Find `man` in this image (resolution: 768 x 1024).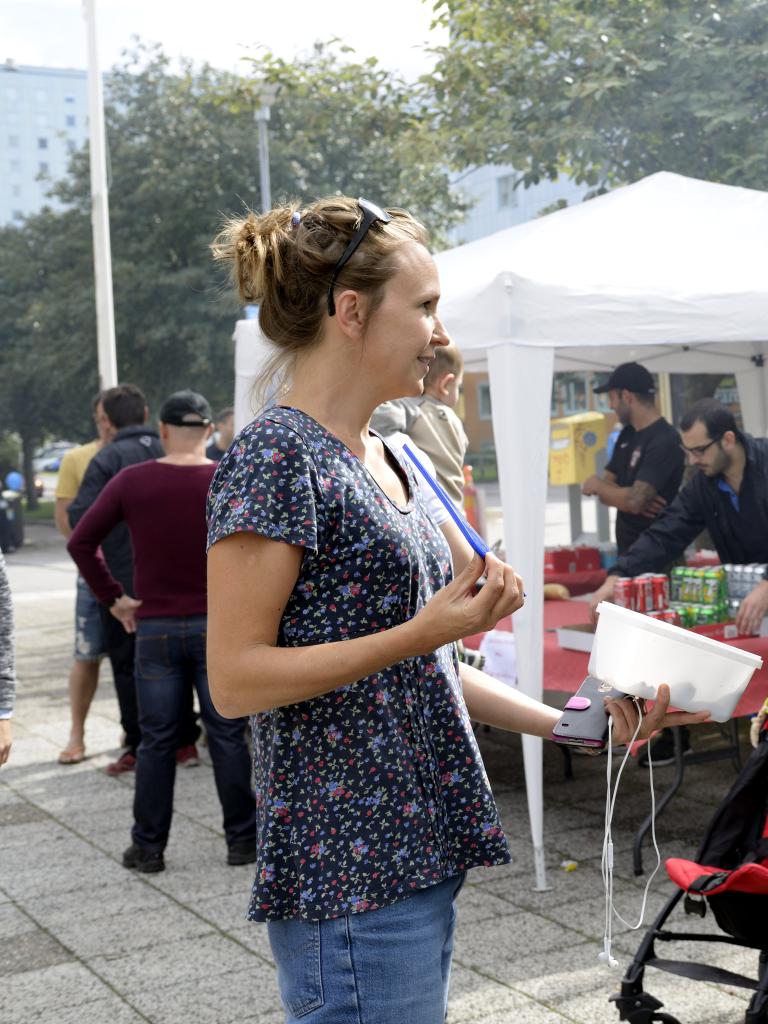
rect(207, 410, 237, 462).
